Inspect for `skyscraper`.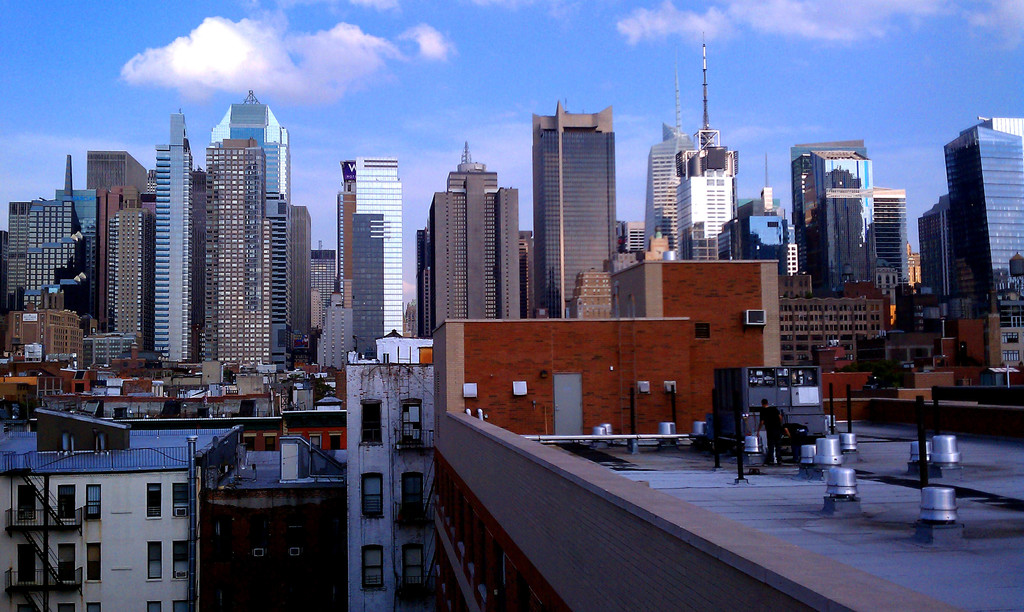
Inspection: BBox(312, 241, 335, 385).
